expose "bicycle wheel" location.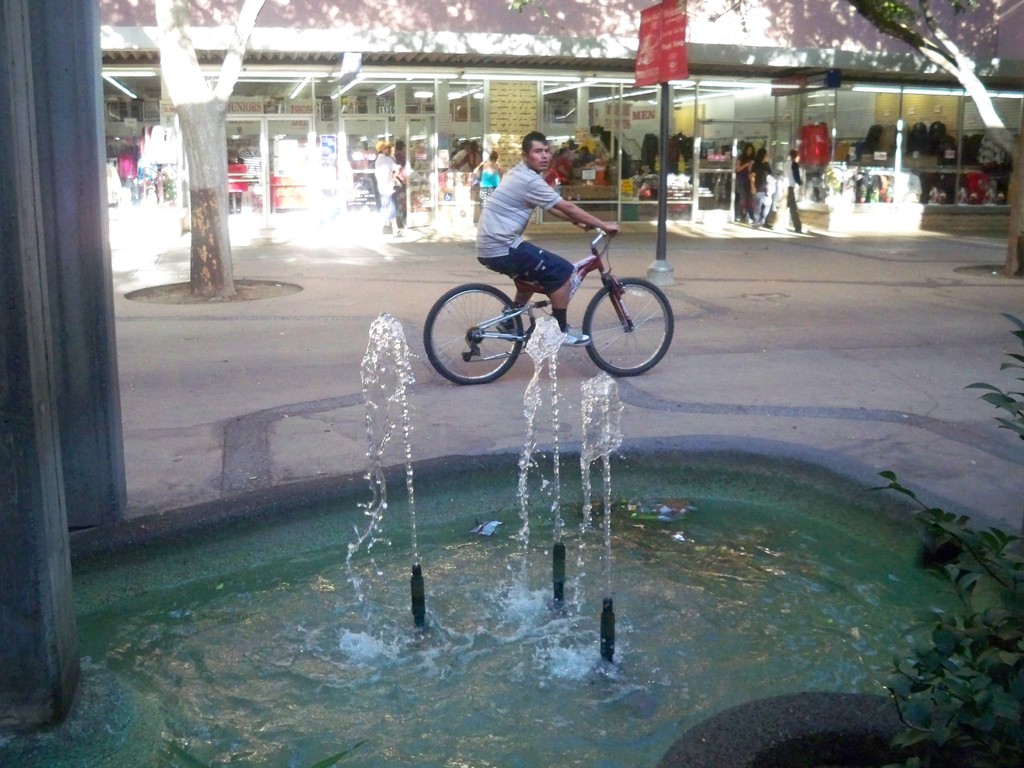
Exposed at [420, 280, 527, 388].
